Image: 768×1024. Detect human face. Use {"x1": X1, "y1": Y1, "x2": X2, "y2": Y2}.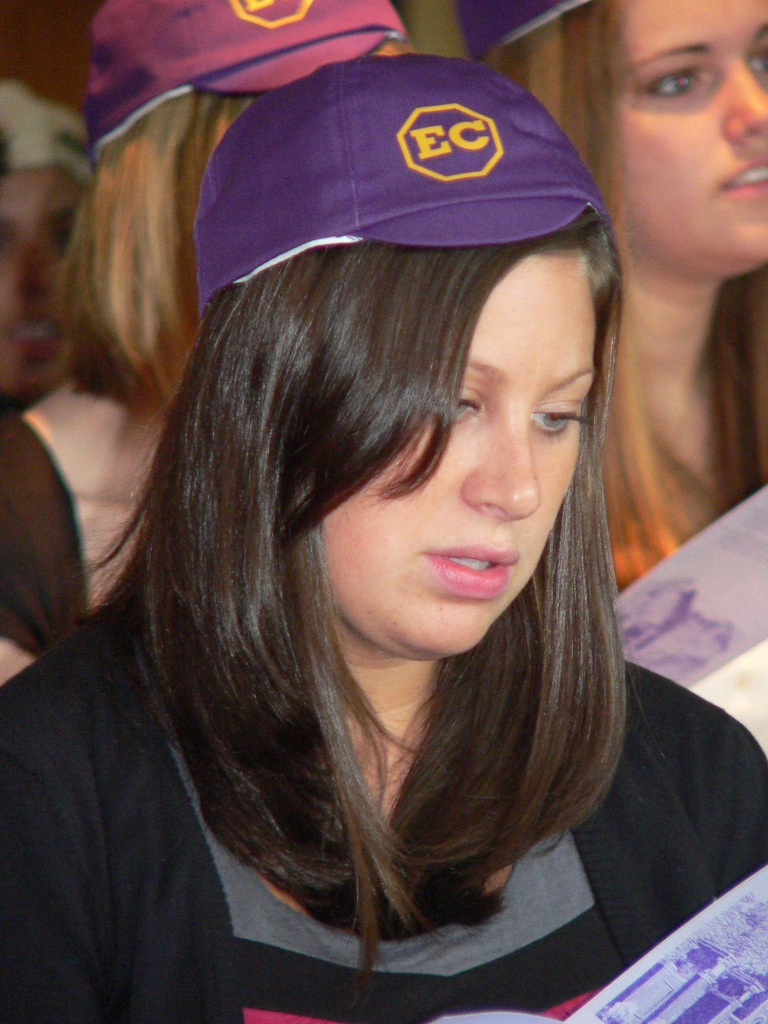
{"x1": 604, "y1": 0, "x2": 767, "y2": 269}.
